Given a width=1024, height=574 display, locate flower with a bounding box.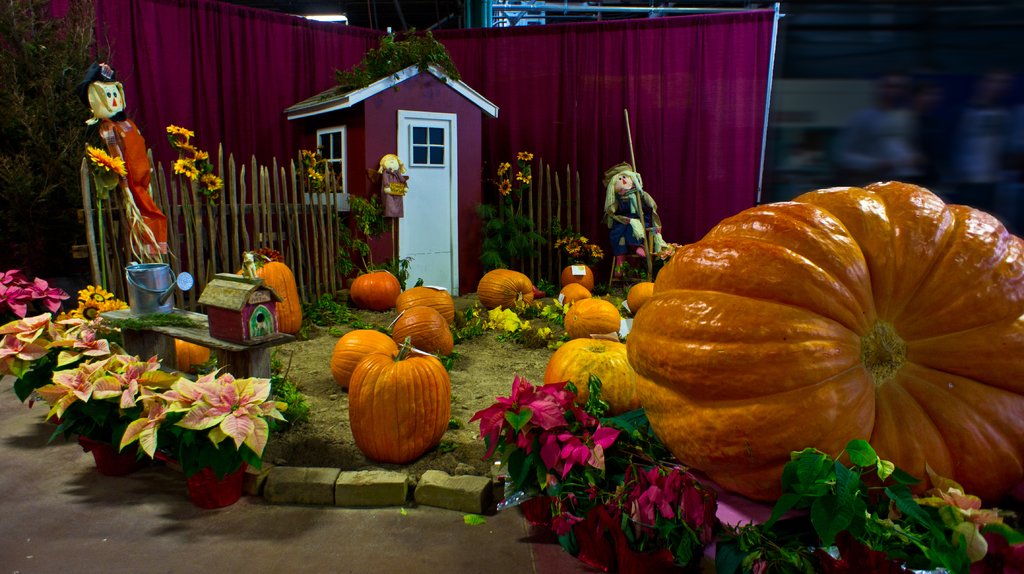
Located: 172:155:204:179.
